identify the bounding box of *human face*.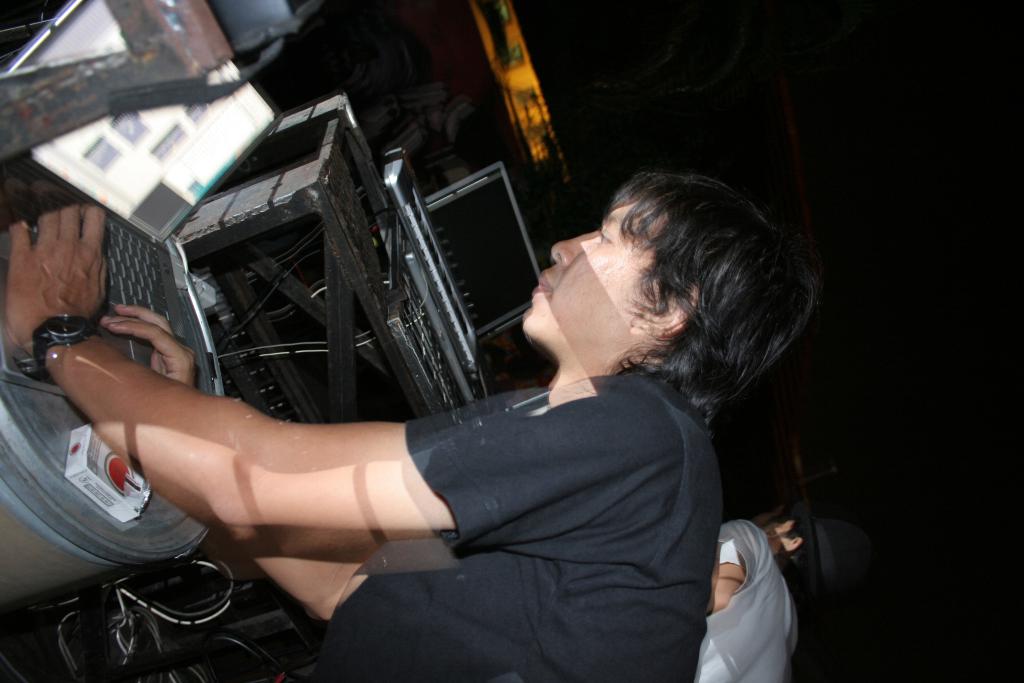
x1=519, y1=199, x2=675, y2=352.
